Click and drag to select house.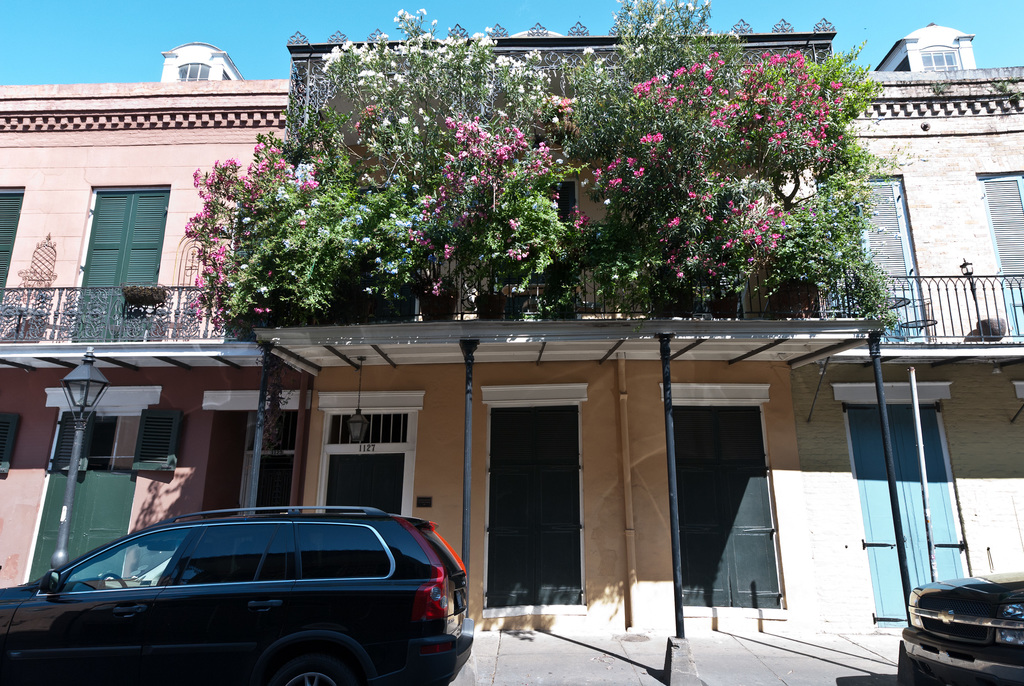
Selection: box(0, 41, 1023, 631).
